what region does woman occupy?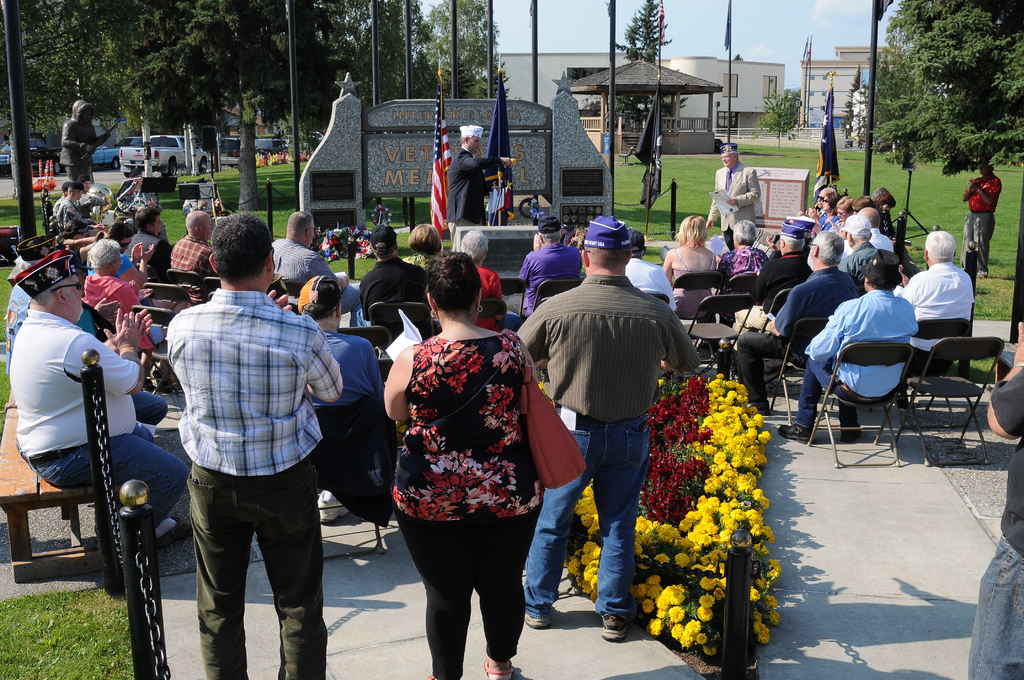
(left=812, top=193, right=838, bottom=234).
